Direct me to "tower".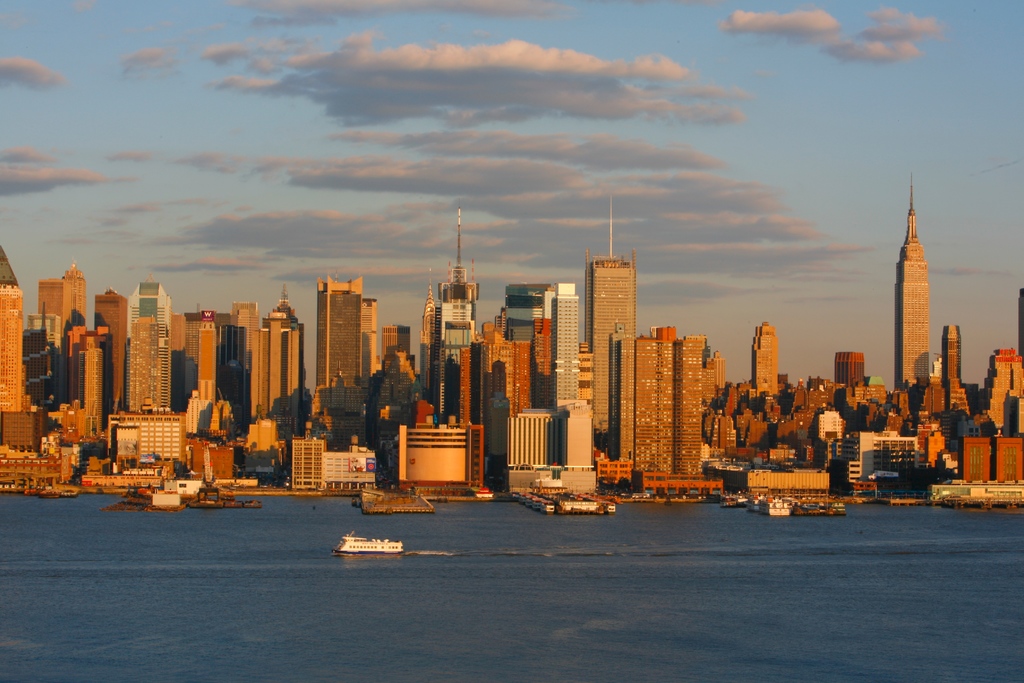
Direction: box(0, 253, 301, 454).
